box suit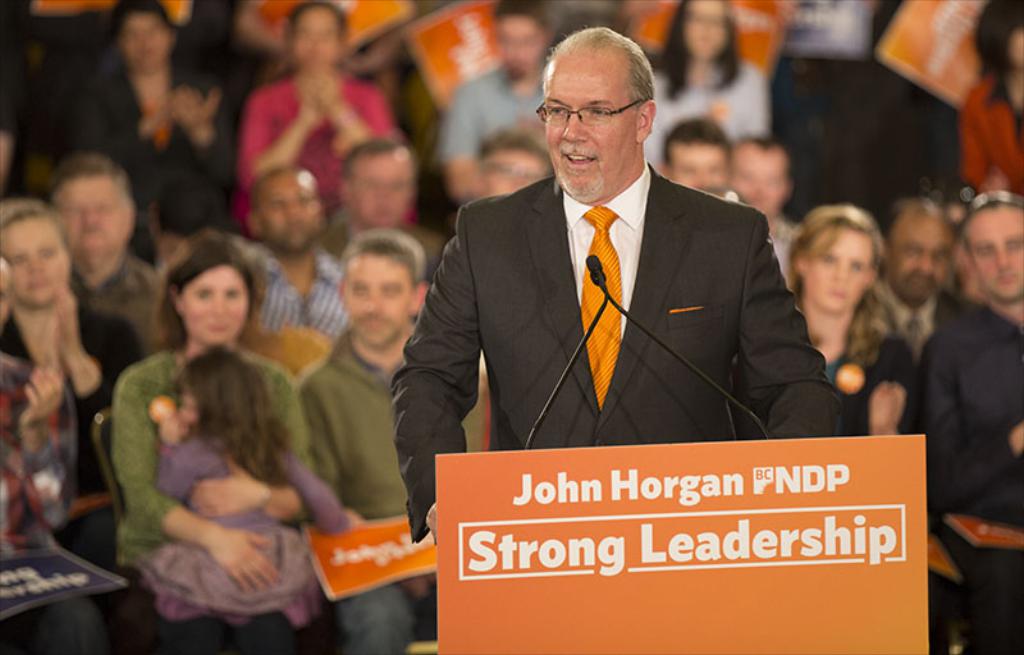
(left=408, top=82, right=831, bottom=471)
